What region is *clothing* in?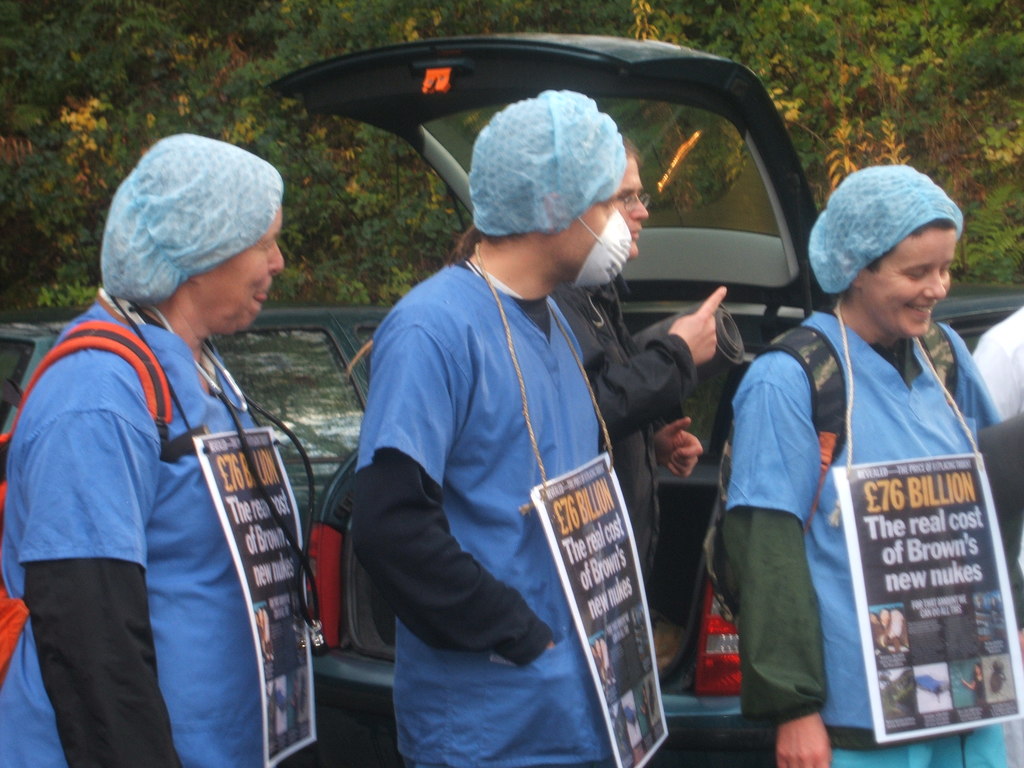
region(754, 265, 1006, 759).
